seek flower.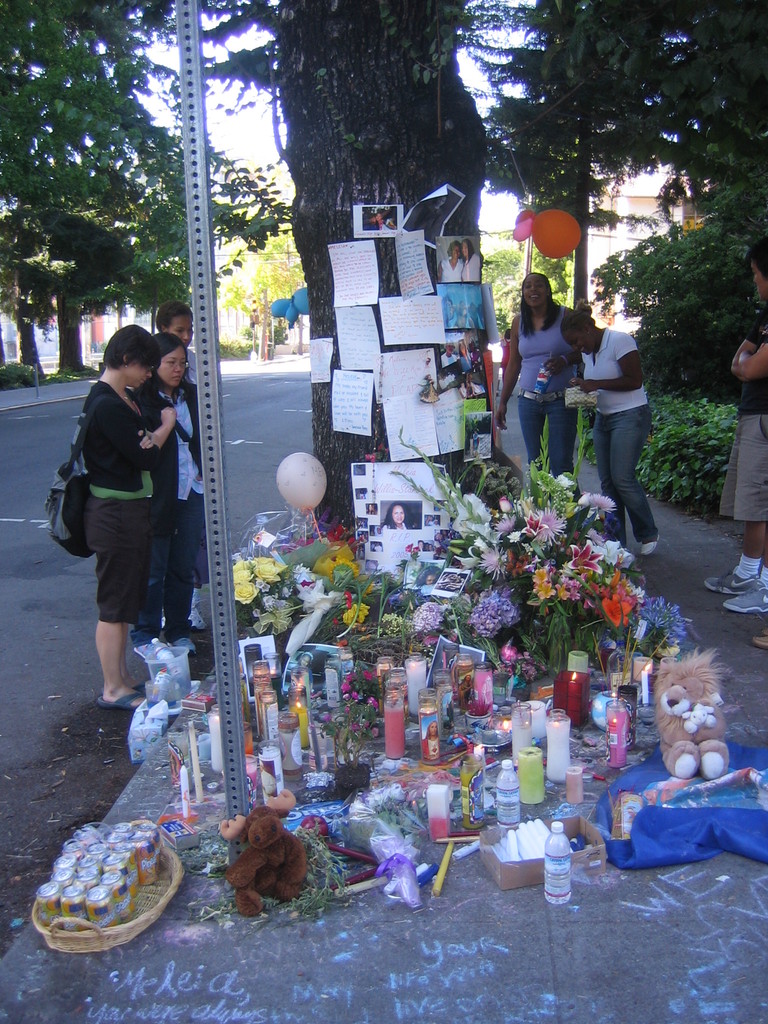
{"left": 468, "top": 593, "right": 520, "bottom": 640}.
